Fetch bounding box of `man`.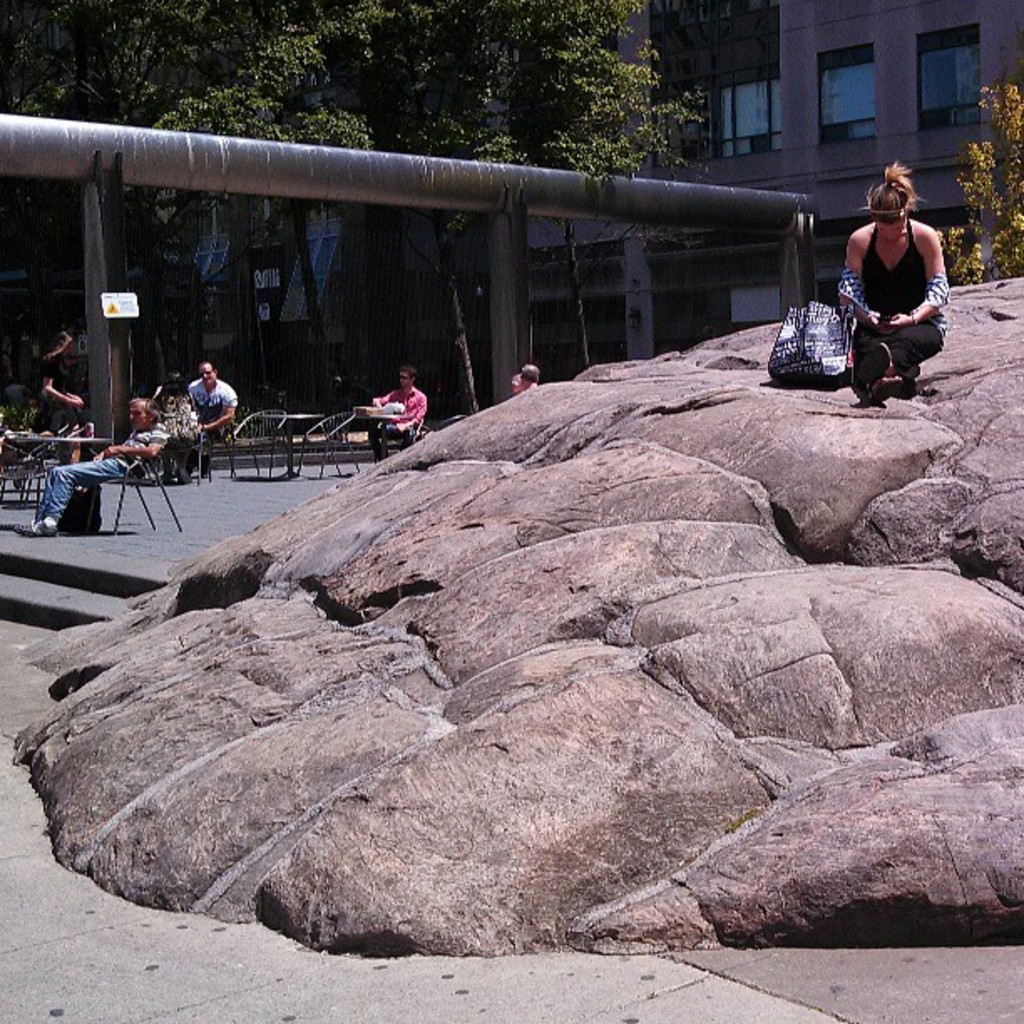
Bbox: crop(13, 393, 172, 535).
